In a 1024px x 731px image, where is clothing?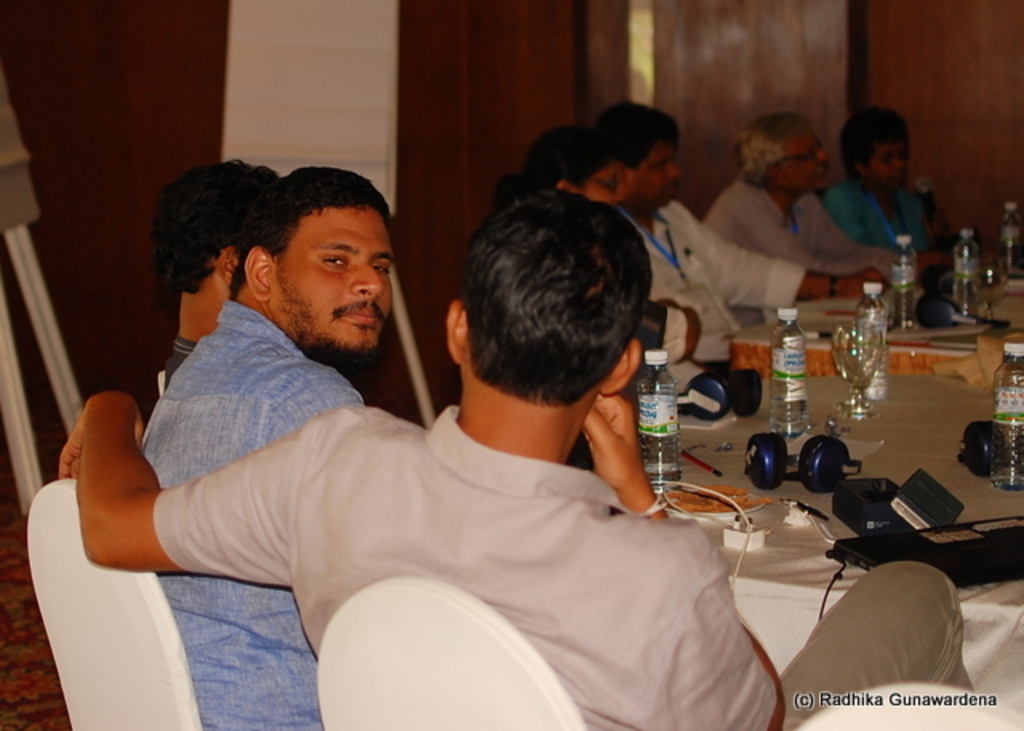
l=122, t=286, r=382, b=729.
